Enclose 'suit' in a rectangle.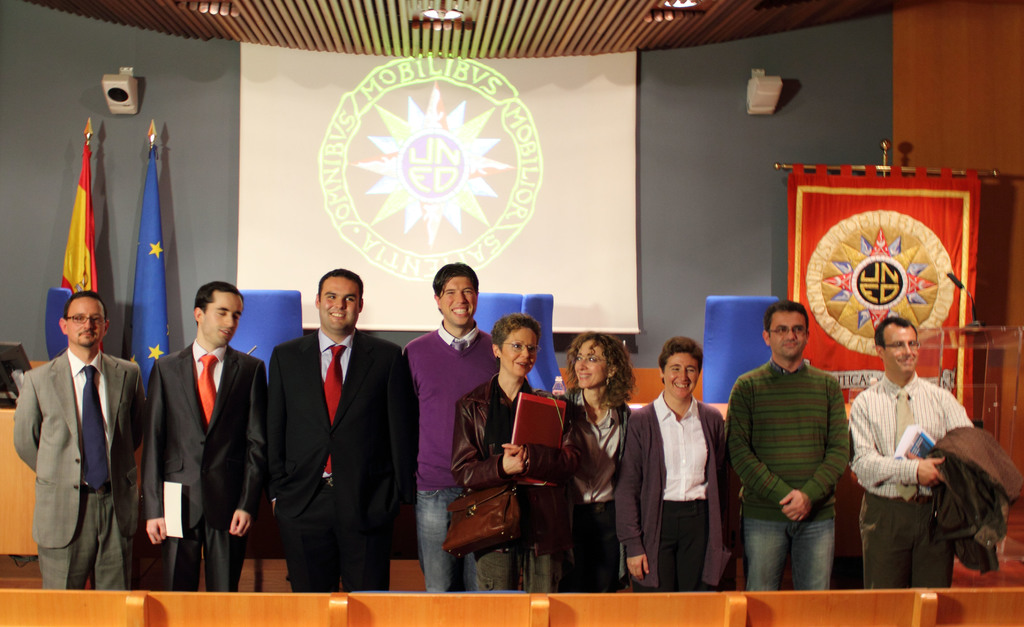
Rect(268, 328, 419, 590).
